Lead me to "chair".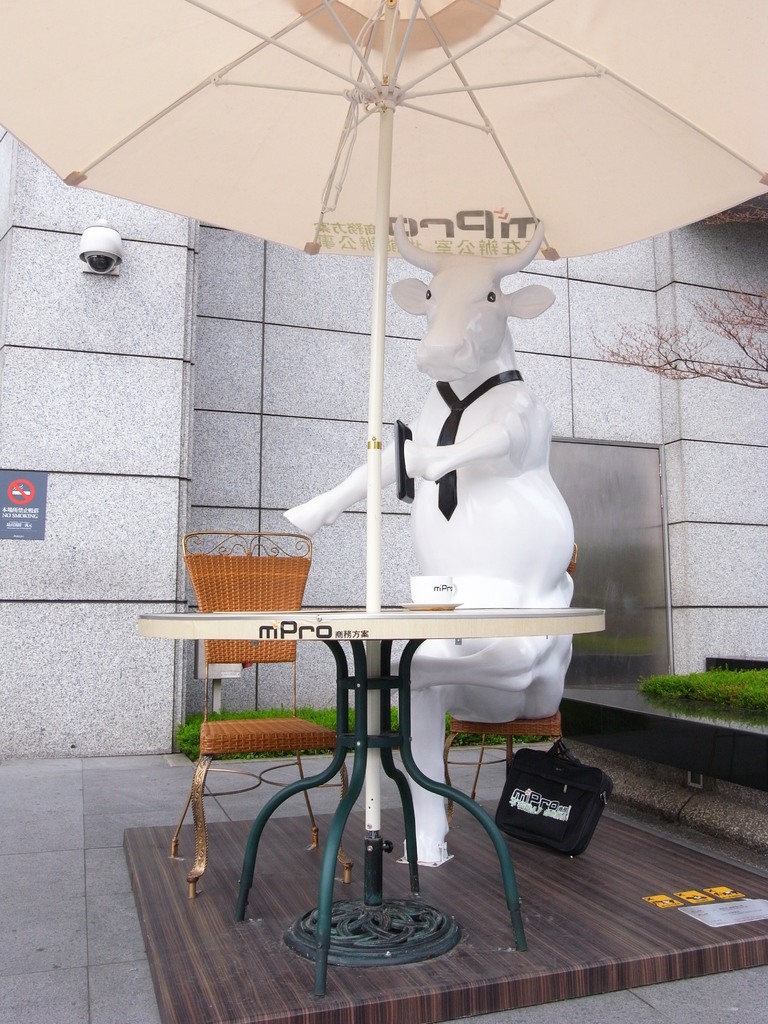
Lead to left=441, top=543, right=576, bottom=807.
